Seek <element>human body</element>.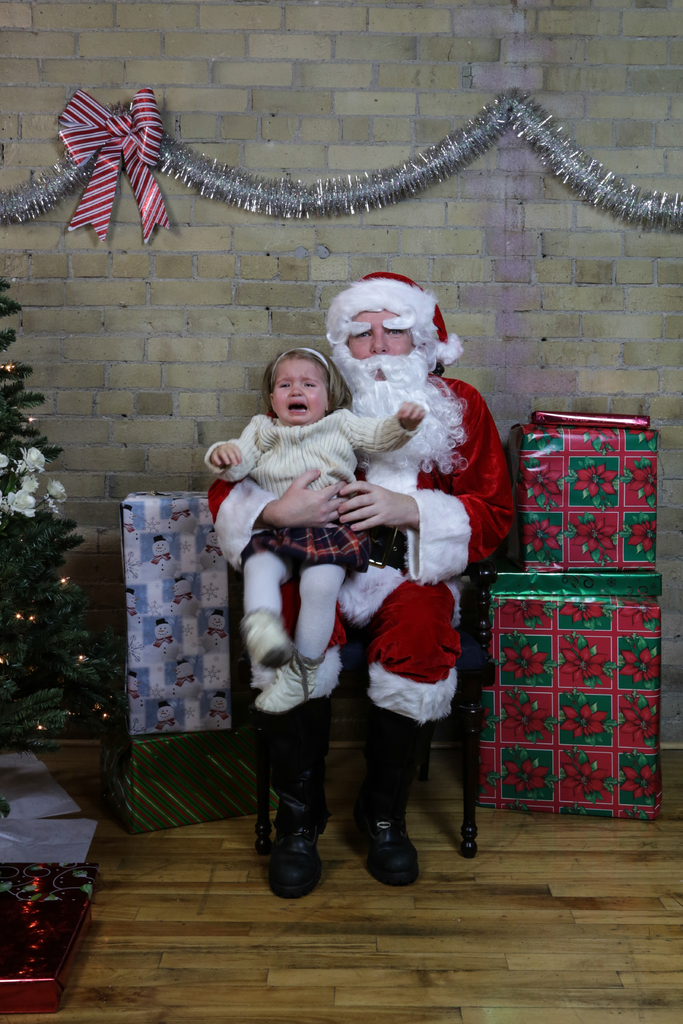
[x1=200, y1=269, x2=500, y2=899].
